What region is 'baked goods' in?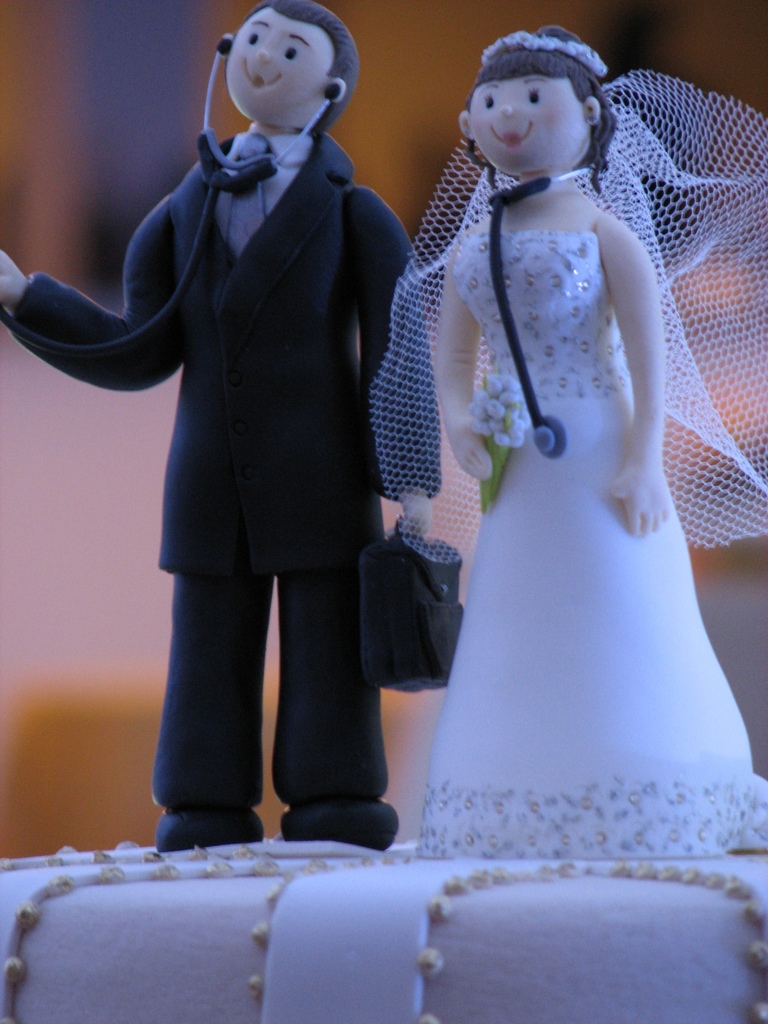
(x1=0, y1=0, x2=767, y2=1023).
